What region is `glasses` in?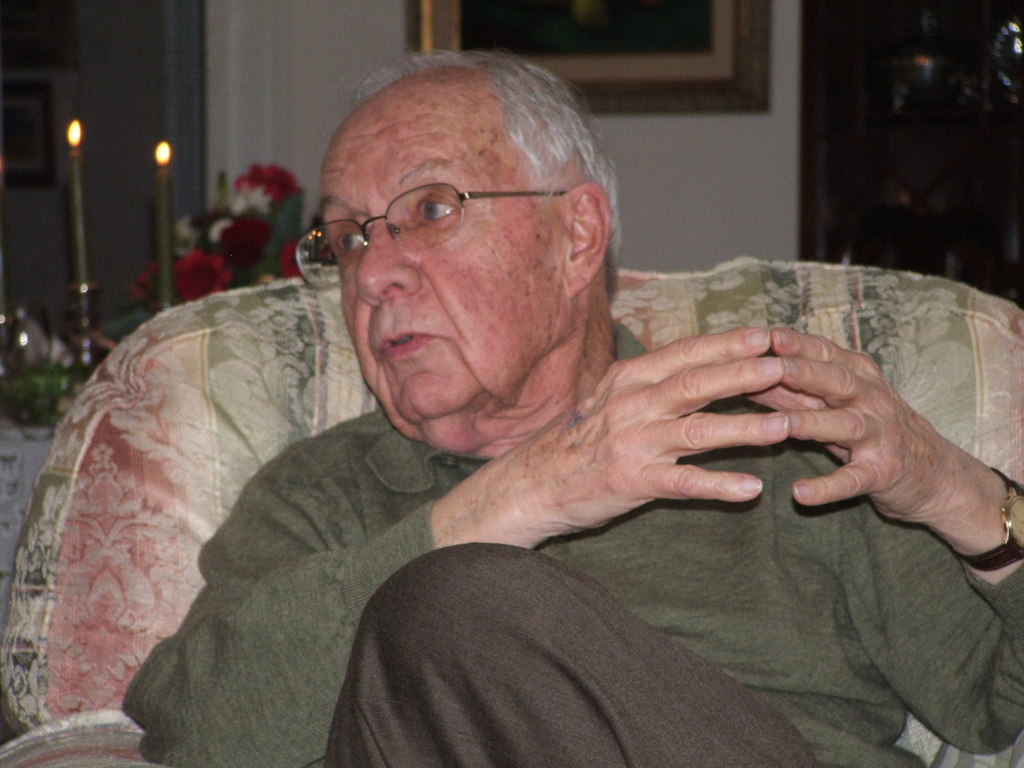
bbox=(299, 148, 573, 233).
